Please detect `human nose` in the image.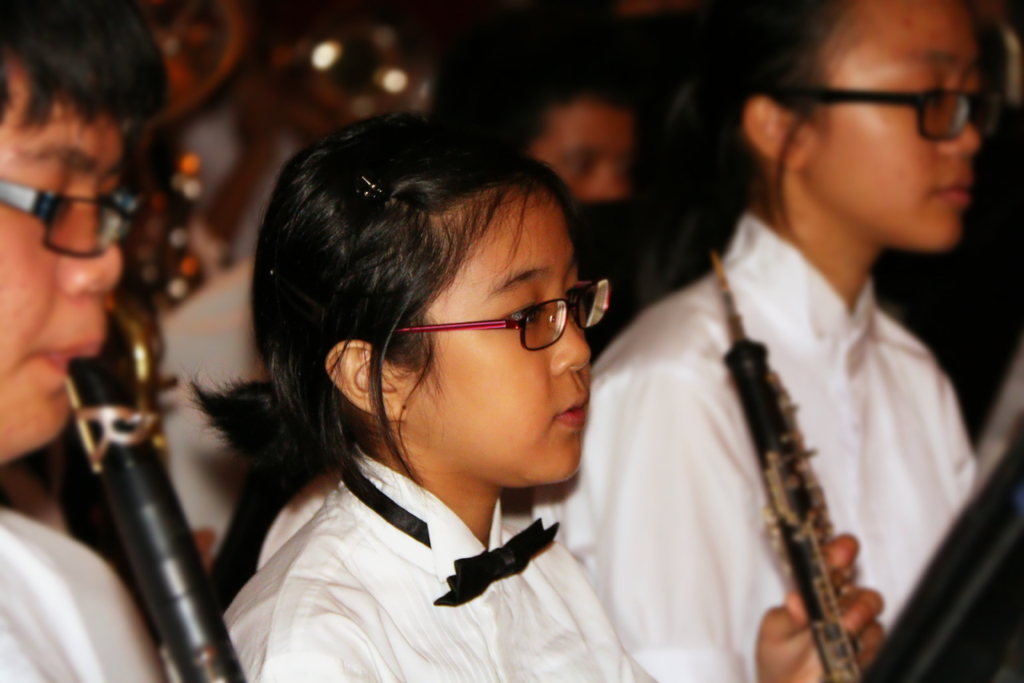
pyautogui.locateOnScreen(548, 314, 588, 370).
